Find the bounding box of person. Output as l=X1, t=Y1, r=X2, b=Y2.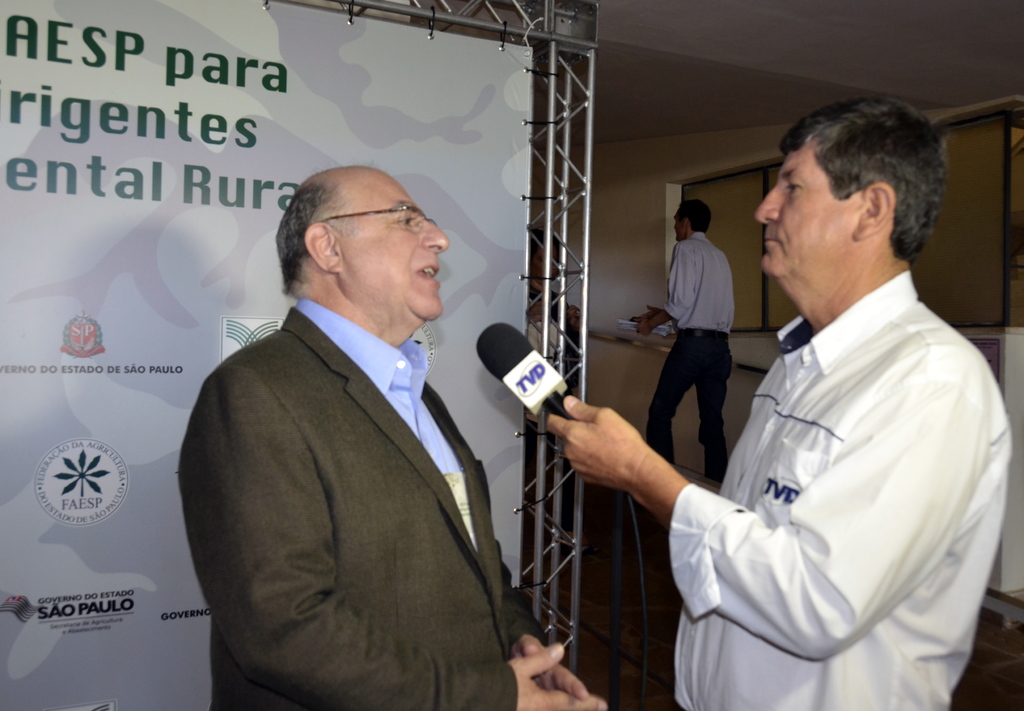
l=624, t=193, r=741, b=486.
